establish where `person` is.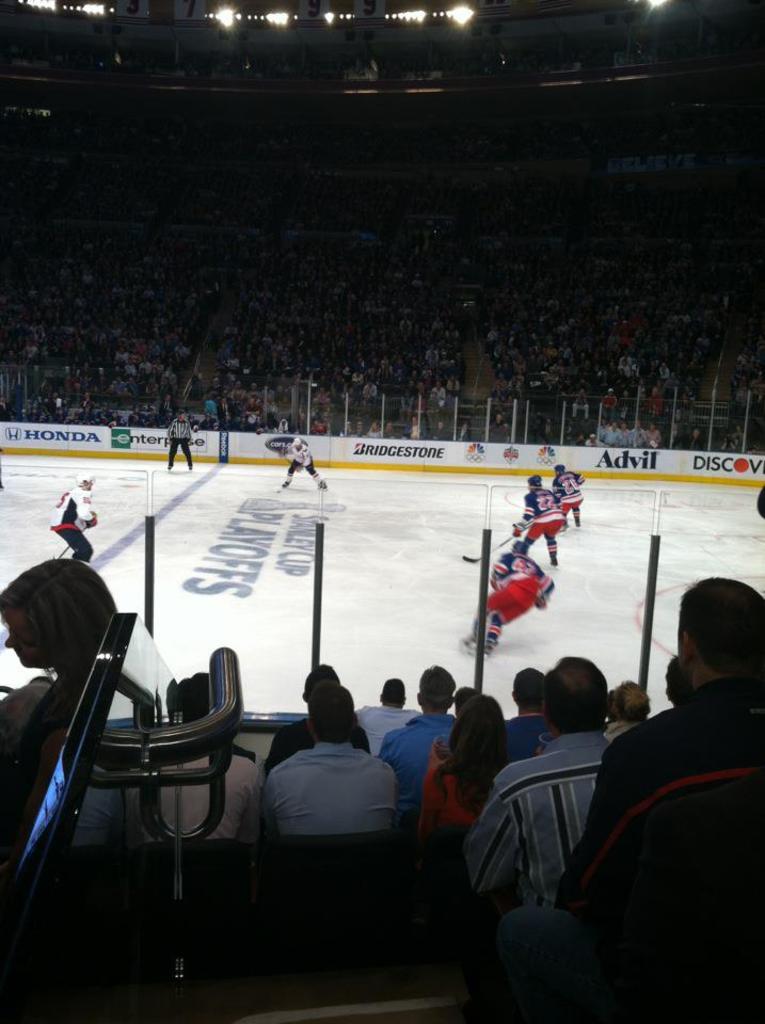
Established at [469,659,618,931].
